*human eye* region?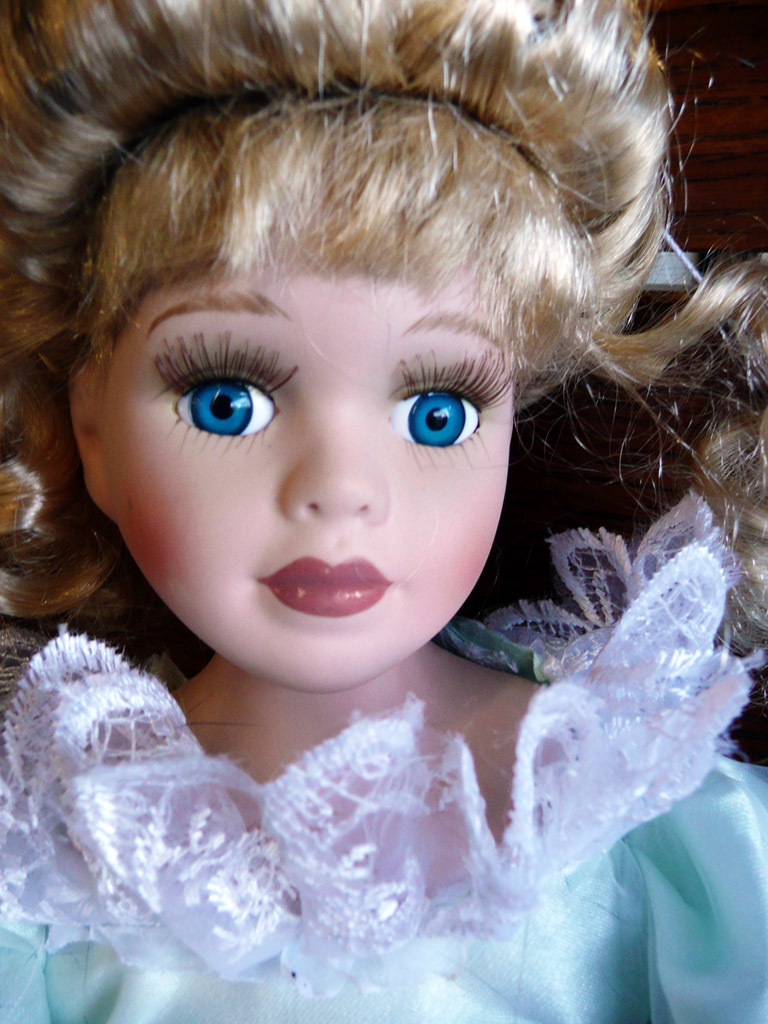
x1=377 y1=342 x2=515 y2=466
